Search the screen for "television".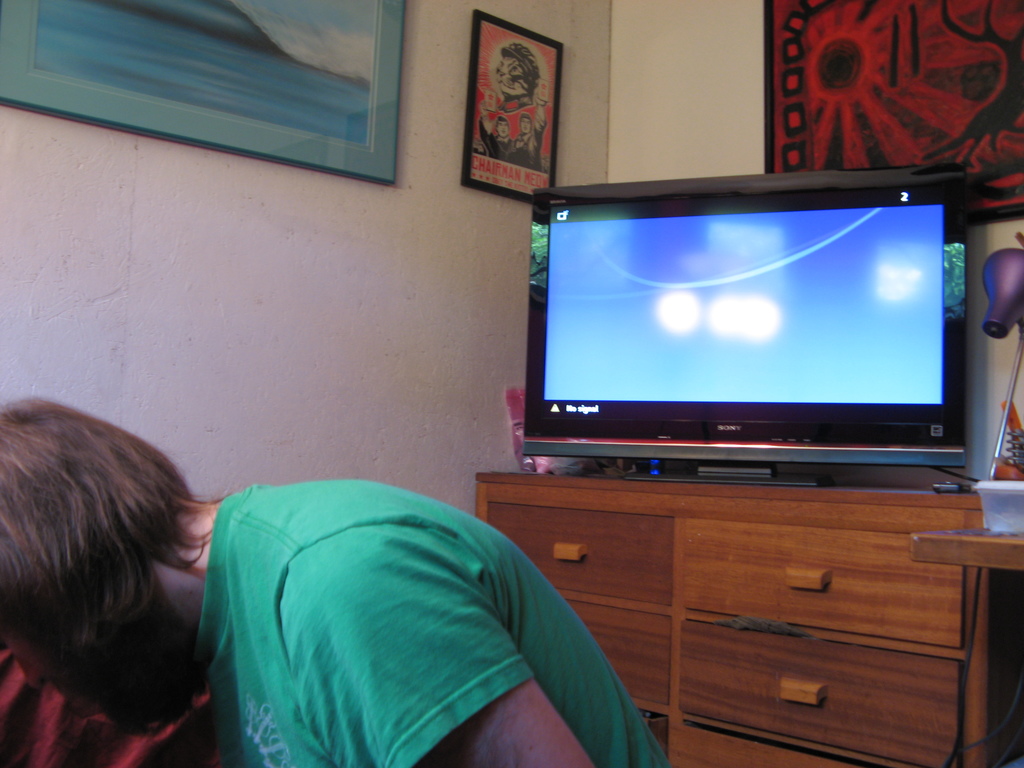
Found at {"x1": 524, "y1": 168, "x2": 968, "y2": 483}.
